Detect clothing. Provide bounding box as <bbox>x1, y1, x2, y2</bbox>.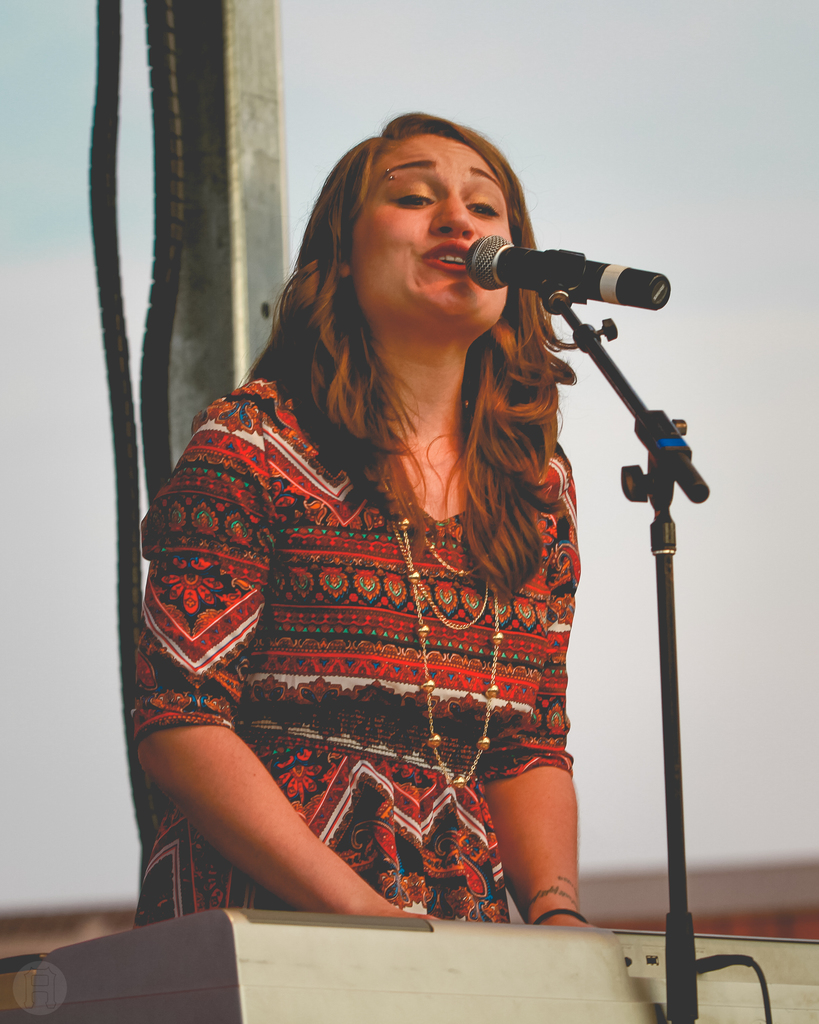
<bbox>139, 291, 637, 888</bbox>.
